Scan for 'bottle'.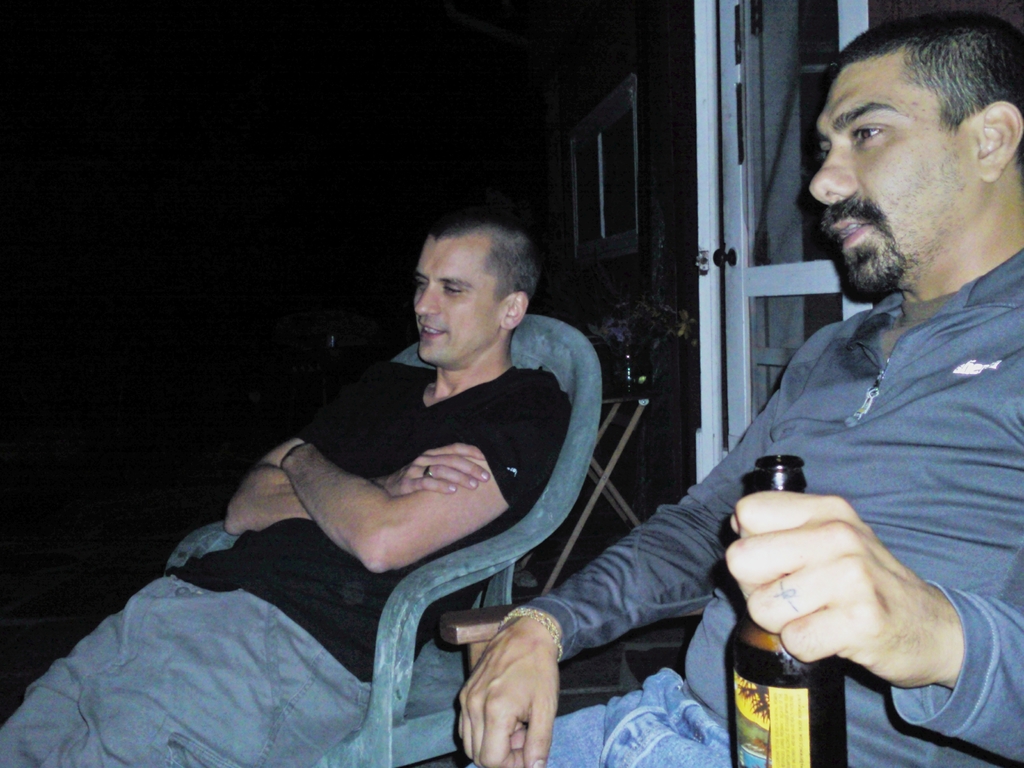
Scan result: locate(728, 451, 849, 767).
